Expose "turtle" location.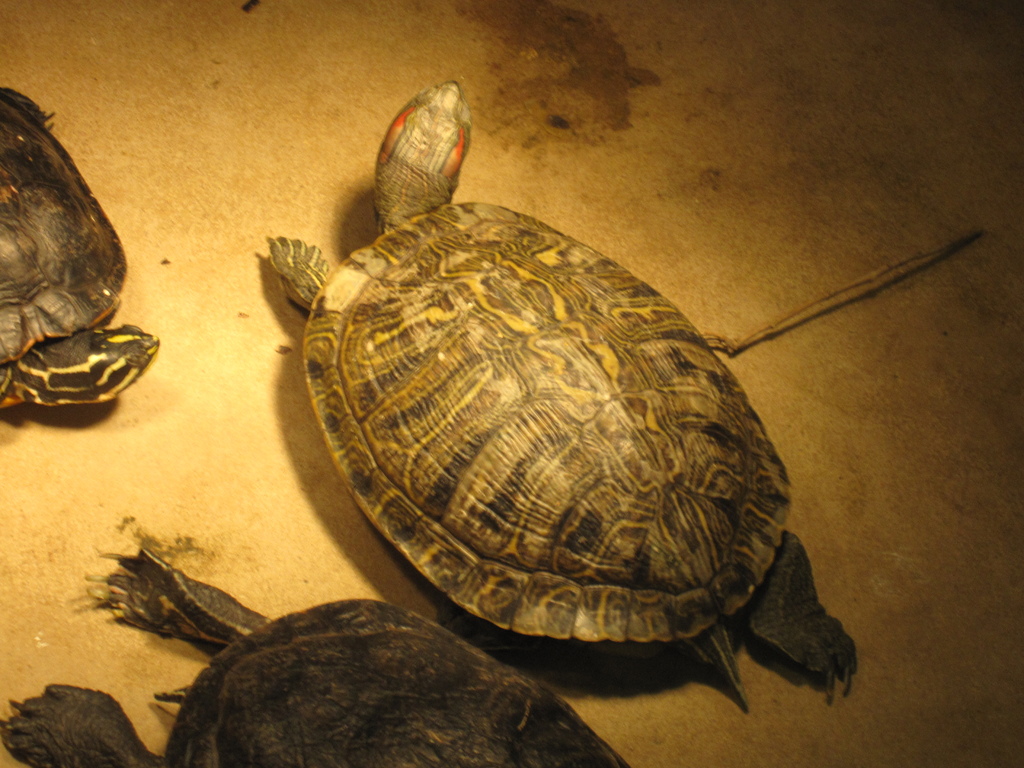
Exposed at detection(265, 77, 864, 710).
